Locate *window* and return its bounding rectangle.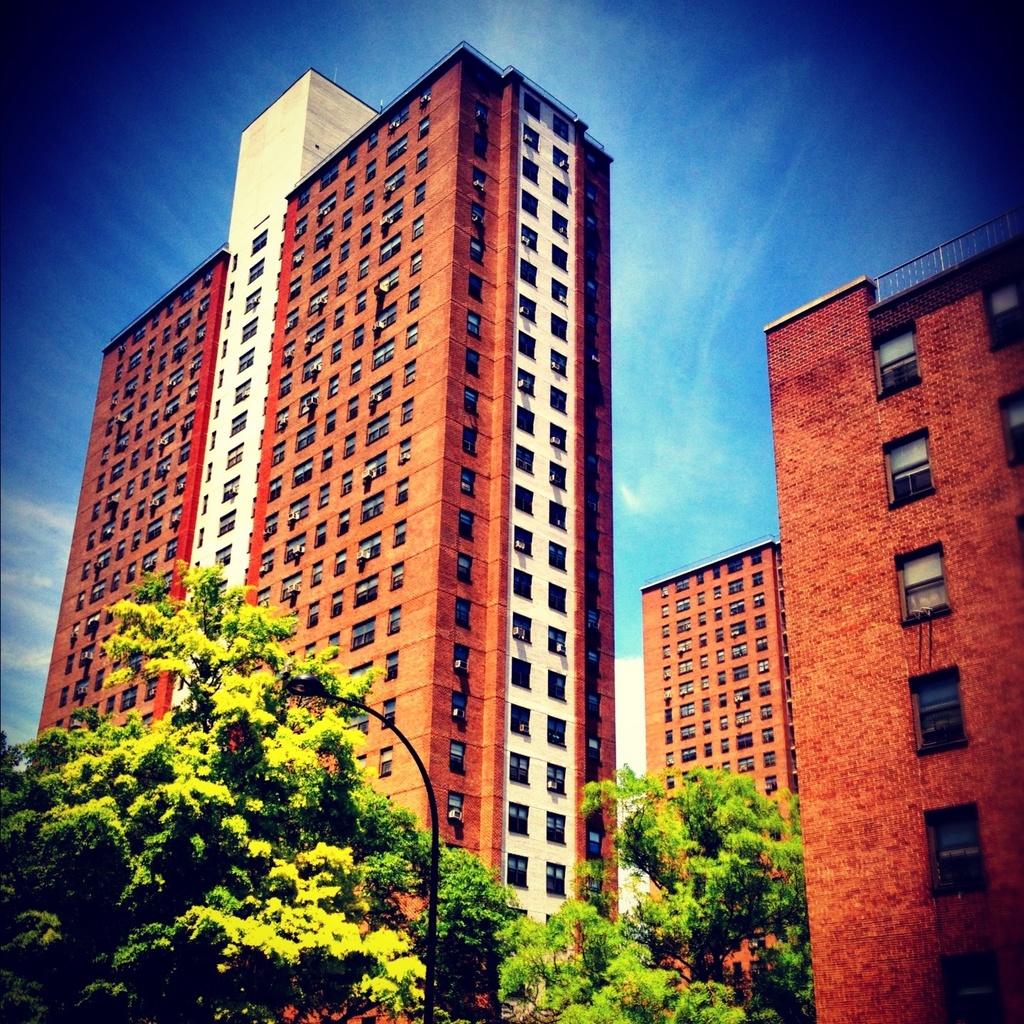
box(370, 374, 391, 408).
